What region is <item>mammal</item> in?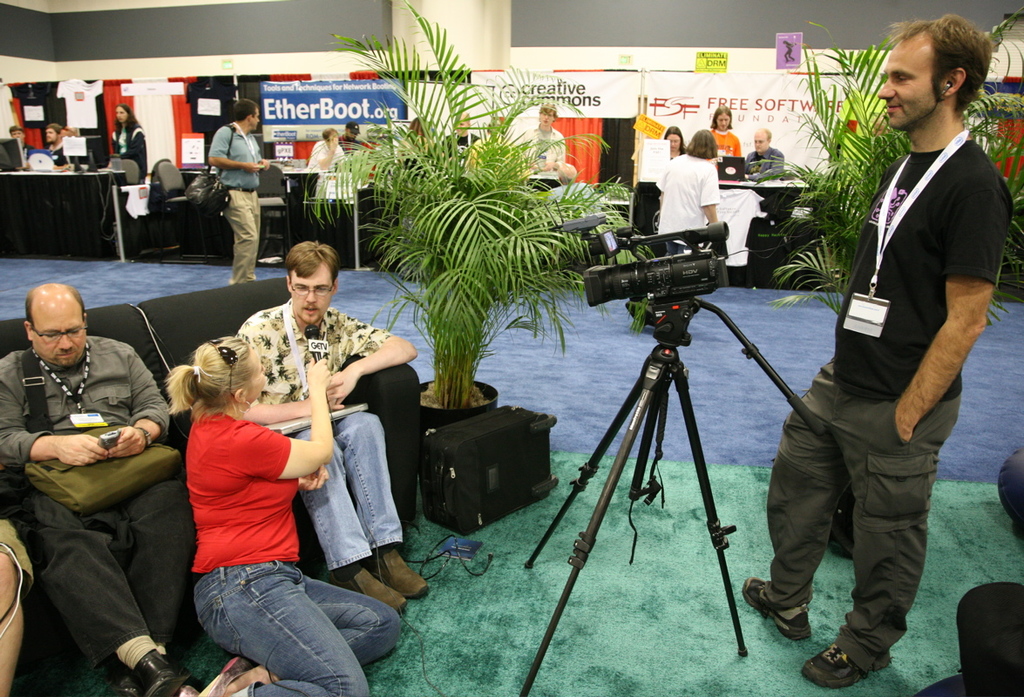
709/105/743/167.
